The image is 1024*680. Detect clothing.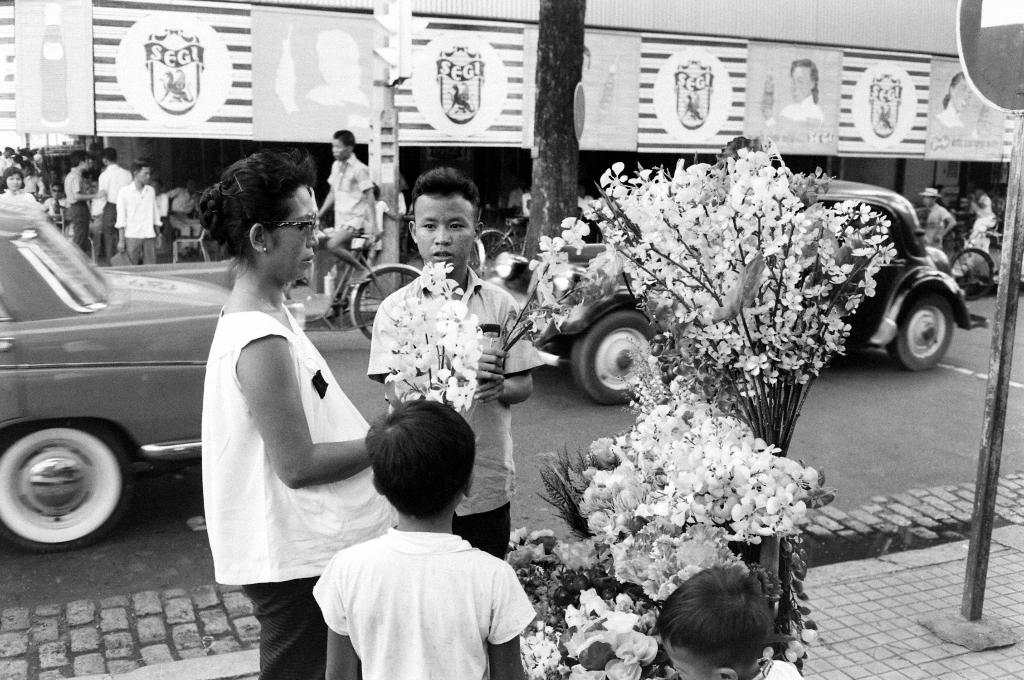
Detection: Rect(365, 266, 534, 560).
